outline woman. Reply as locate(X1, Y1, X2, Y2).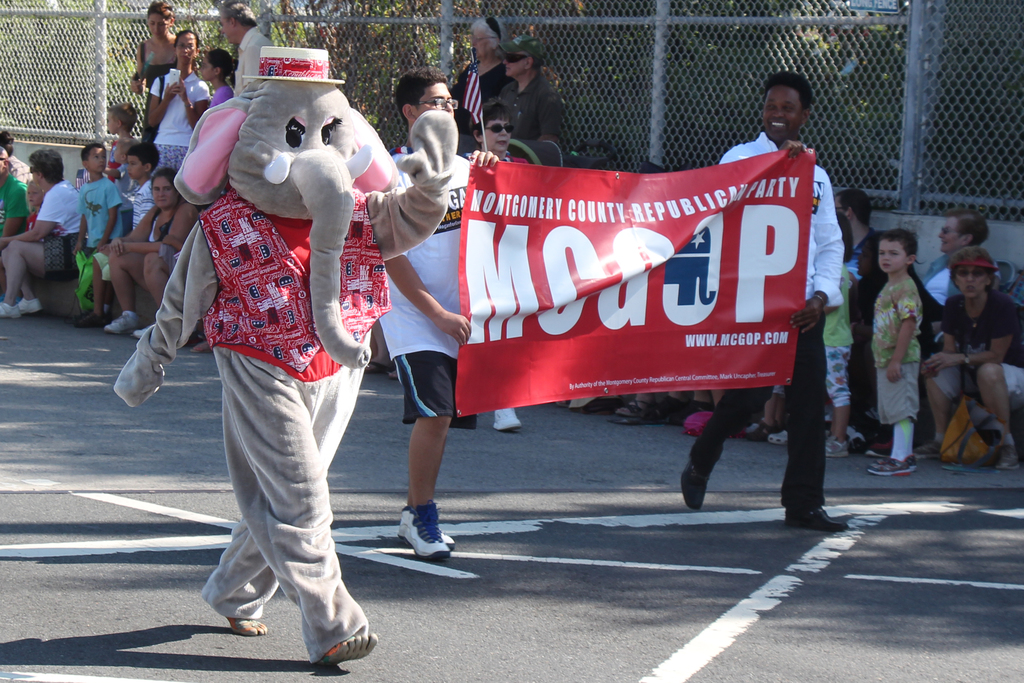
locate(102, 167, 204, 338).
